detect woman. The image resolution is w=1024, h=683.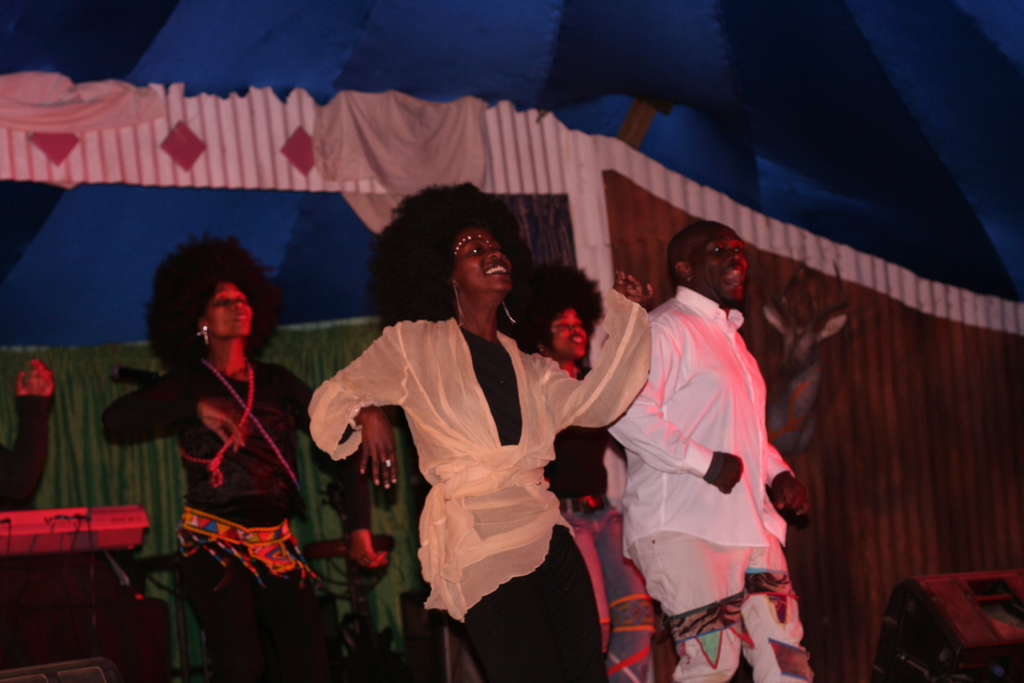
<bbox>99, 228, 391, 682</bbox>.
